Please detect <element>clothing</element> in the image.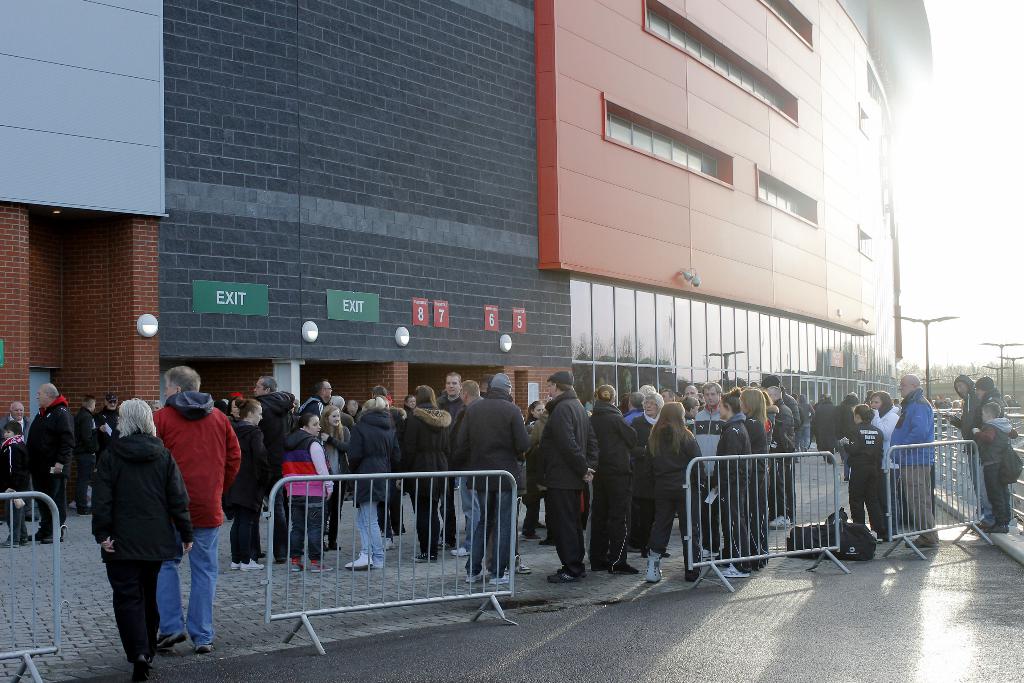
{"left": 148, "top": 391, "right": 243, "bottom": 646}.
